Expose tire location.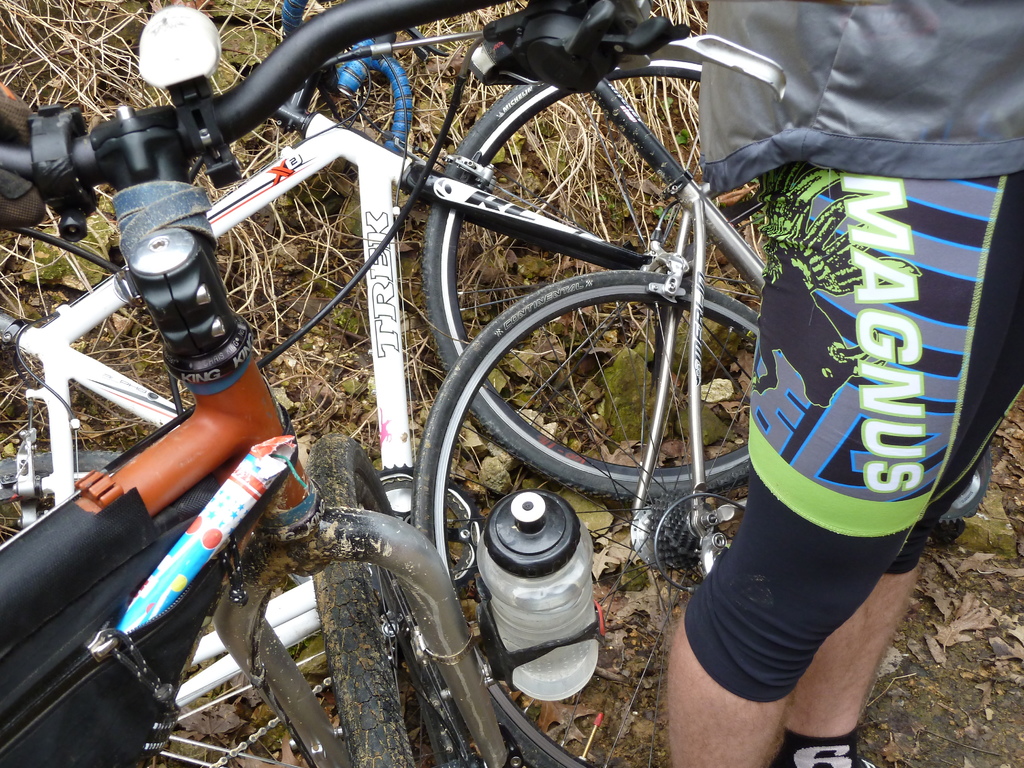
Exposed at <bbox>413, 268, 756, 767</bbox>.
